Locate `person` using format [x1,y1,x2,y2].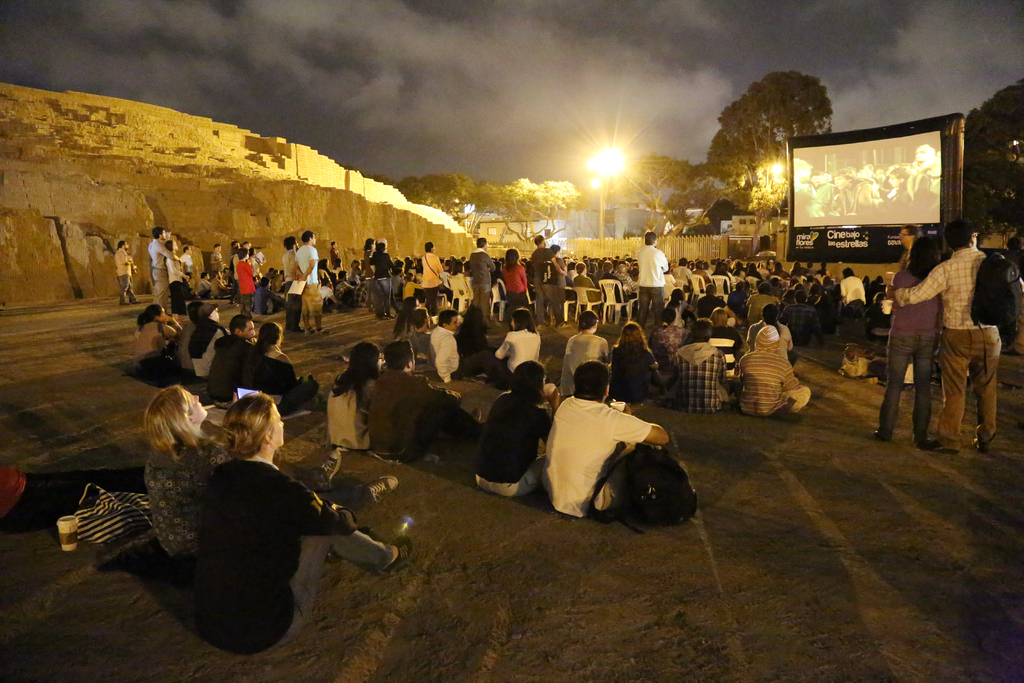
[111,237,142,308].
